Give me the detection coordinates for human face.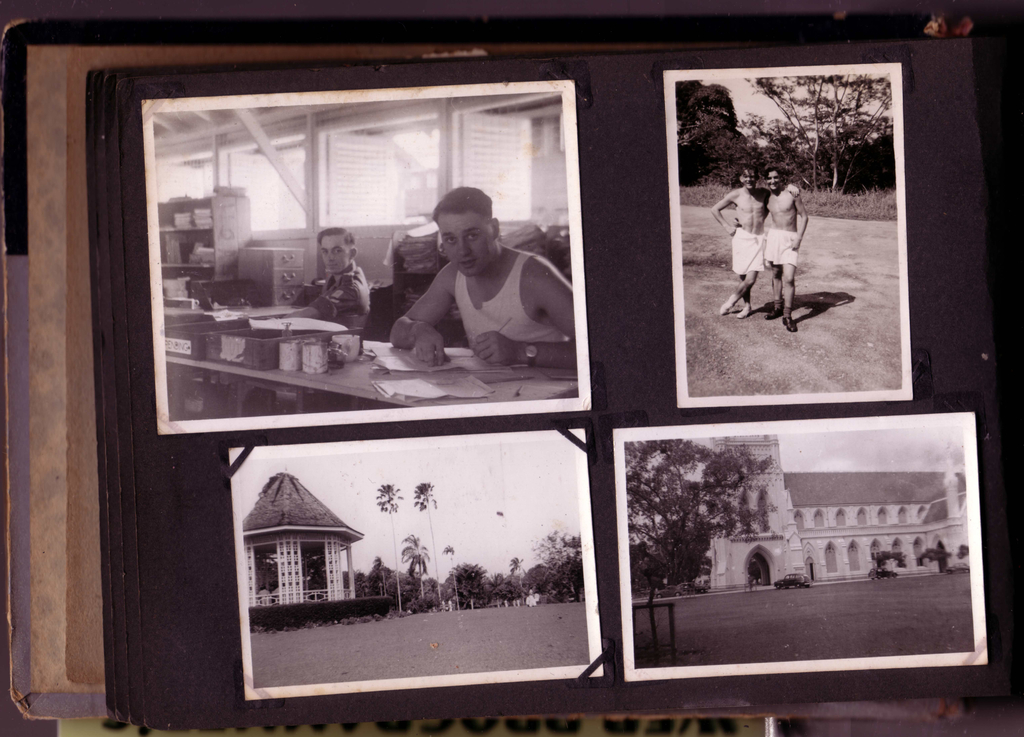
<bbox>740, 169, 753, 183</bbox>.
